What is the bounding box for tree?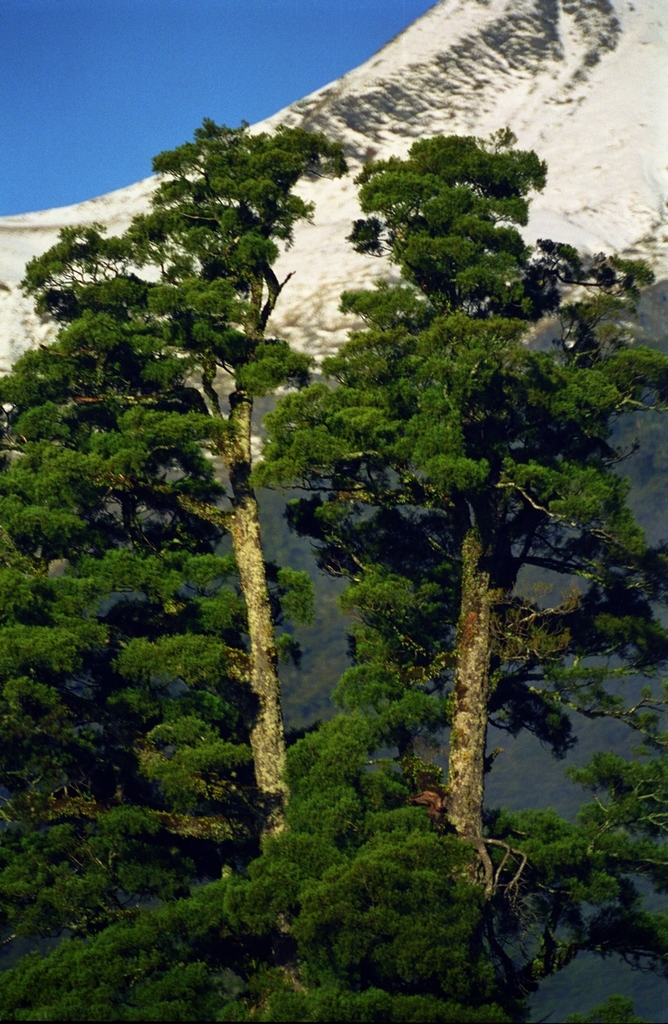
bbox=(259, 126, 667, 904).
